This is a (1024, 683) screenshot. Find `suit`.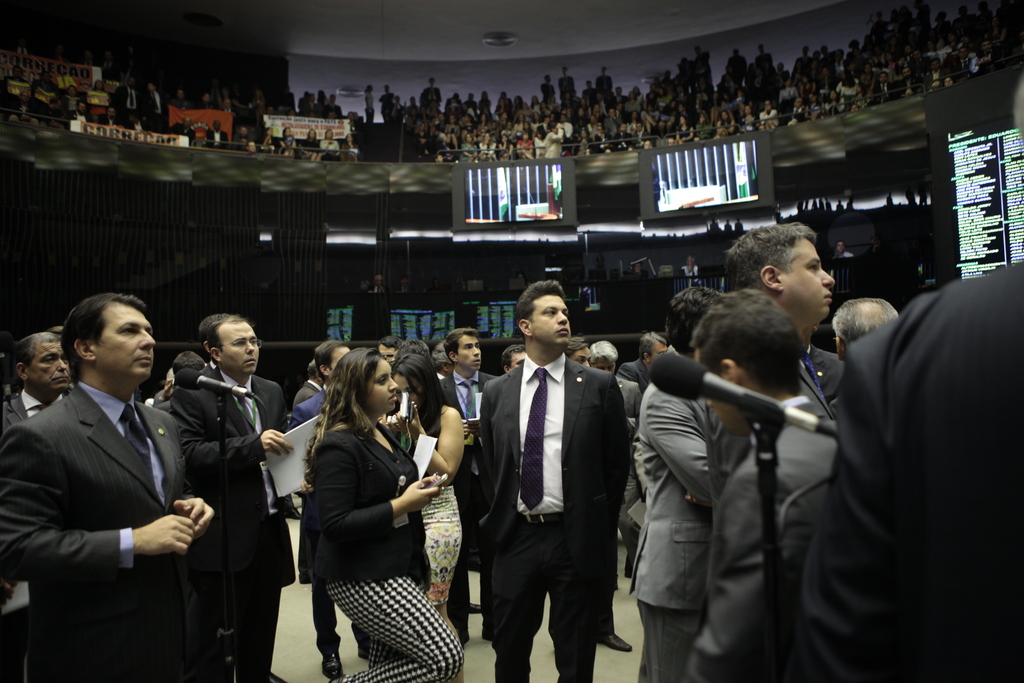
Bounding box: <region>0, 381, 191, 682</region>.
